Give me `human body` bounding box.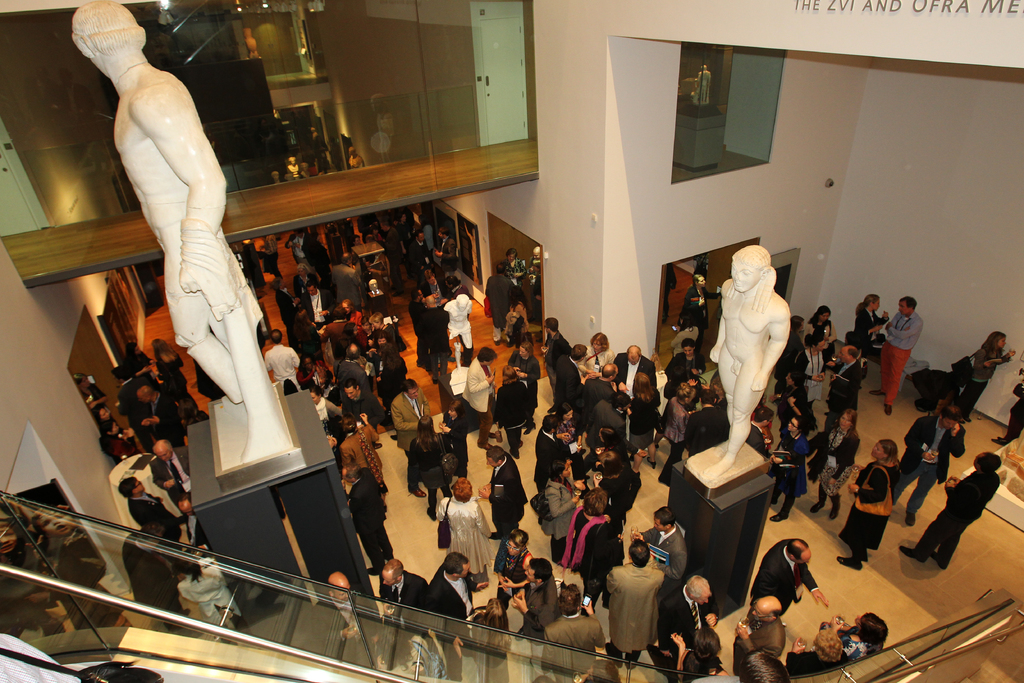
<box>880,294,927,413</box>.
